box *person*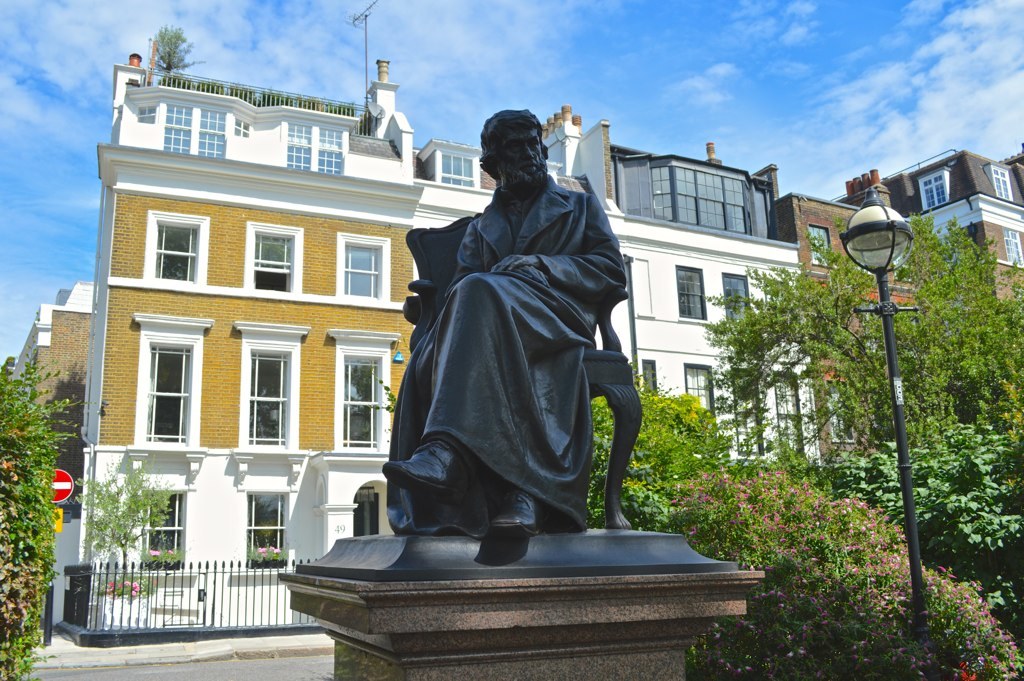
crop(381, 105, 634, 541)
